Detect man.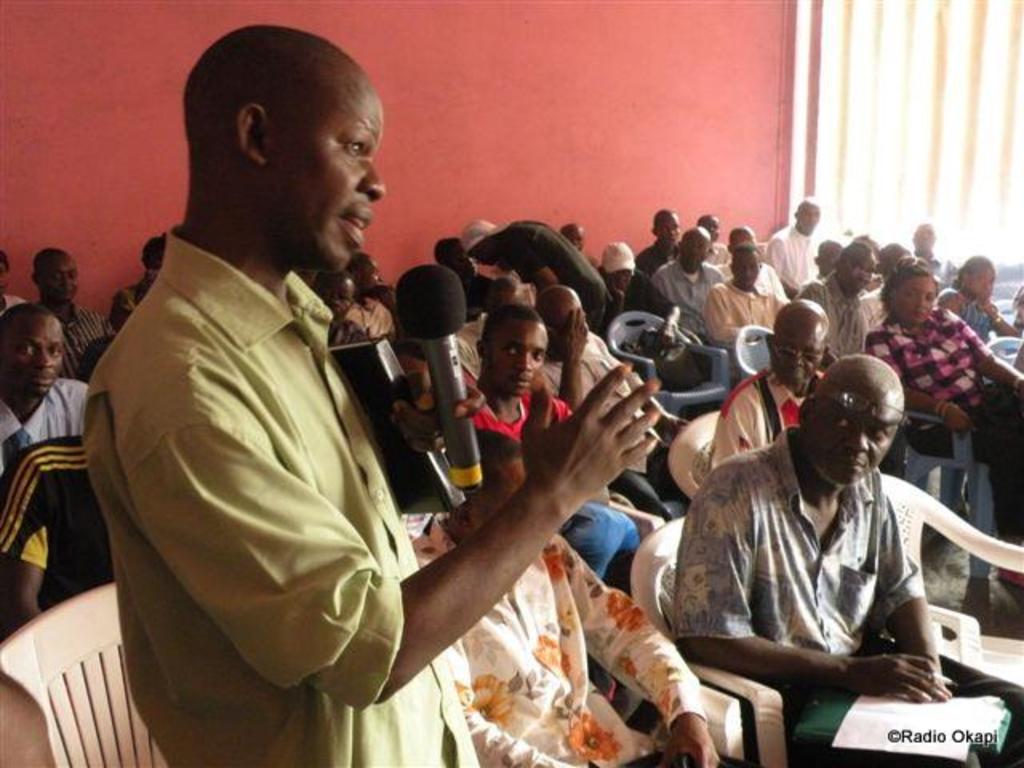
Detected at [813, 240, 880, 360].
